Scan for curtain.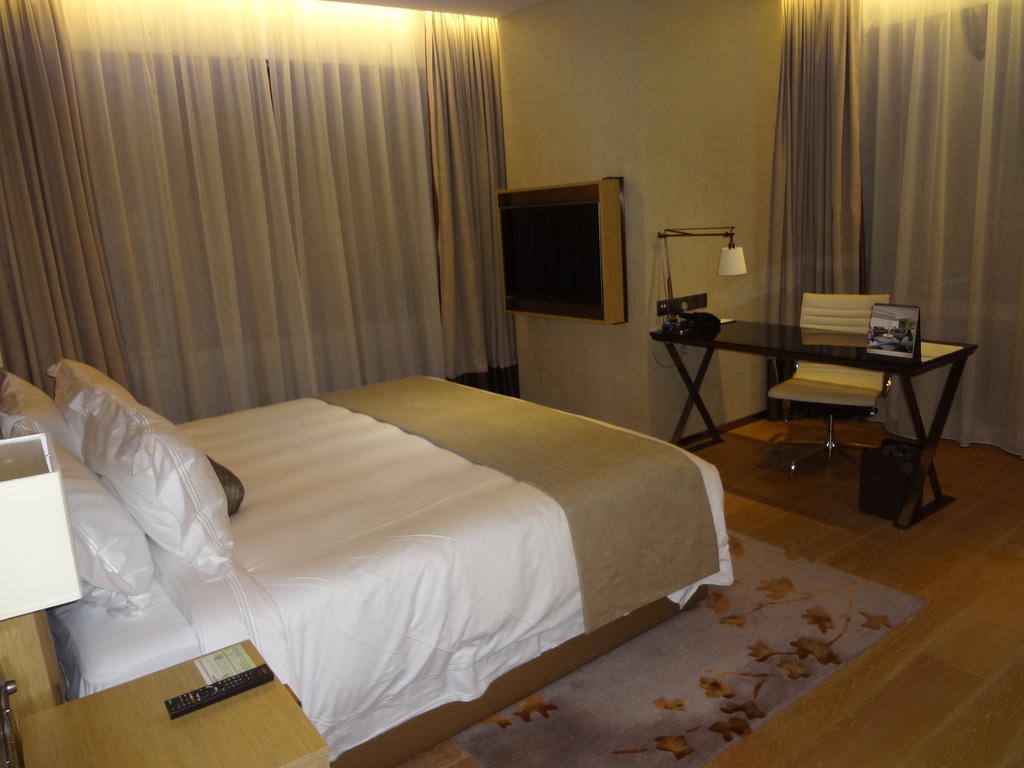
Scan result: bbox(767, 0, 881, 417).
